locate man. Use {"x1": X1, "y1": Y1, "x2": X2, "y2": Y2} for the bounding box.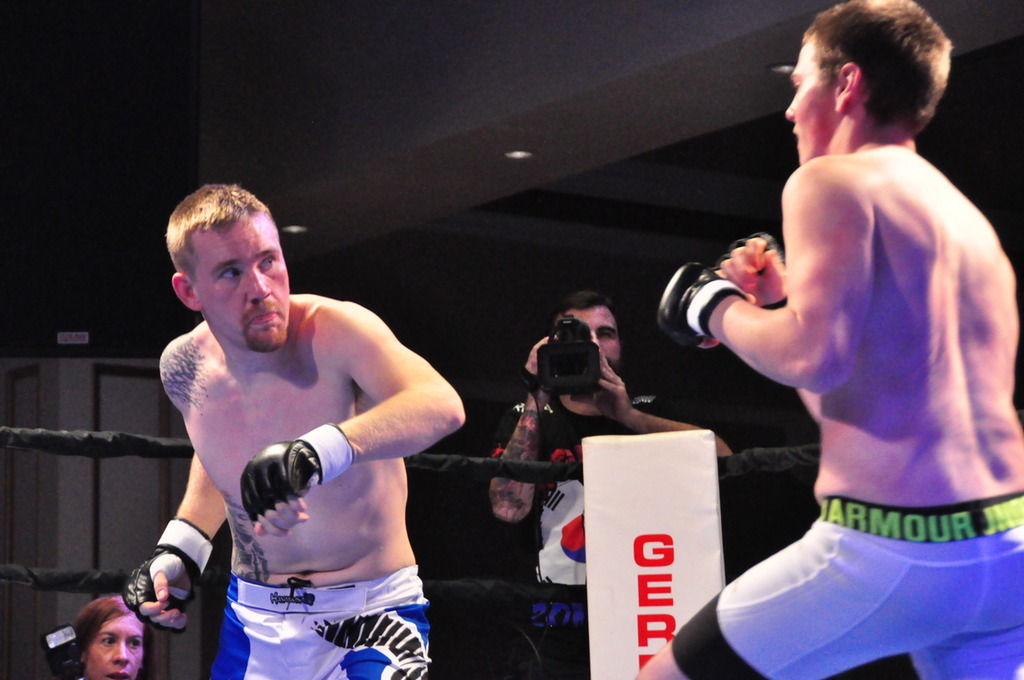
{"x1": 127, "y1": 197, "x2": 473, "y2": 674}.
